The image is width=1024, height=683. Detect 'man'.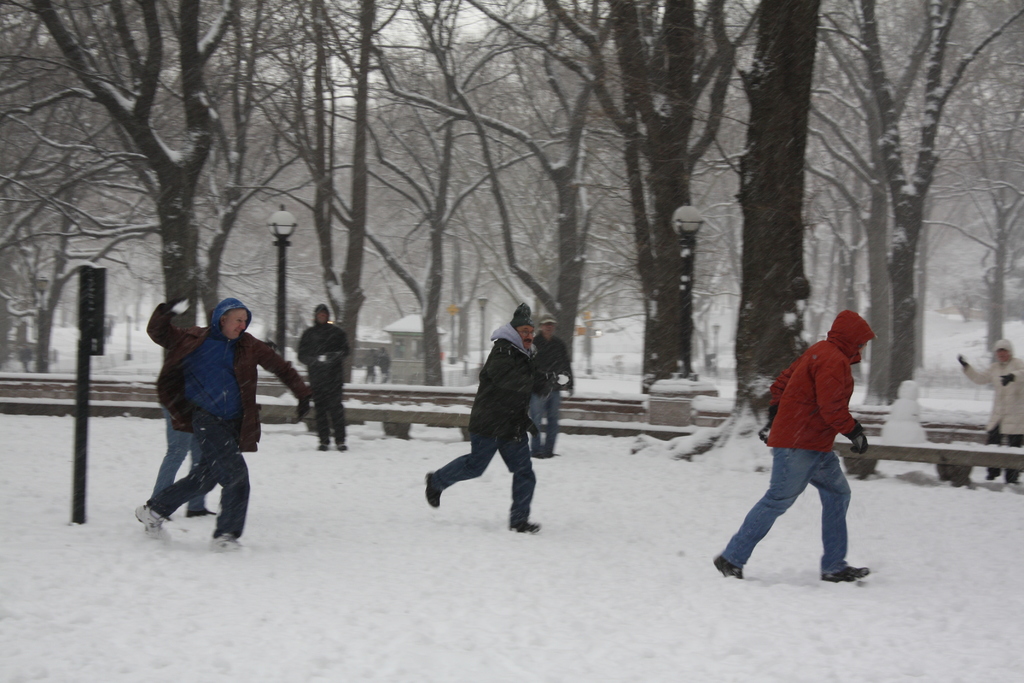
Detection: select_region(711, 308, 875, 585).
